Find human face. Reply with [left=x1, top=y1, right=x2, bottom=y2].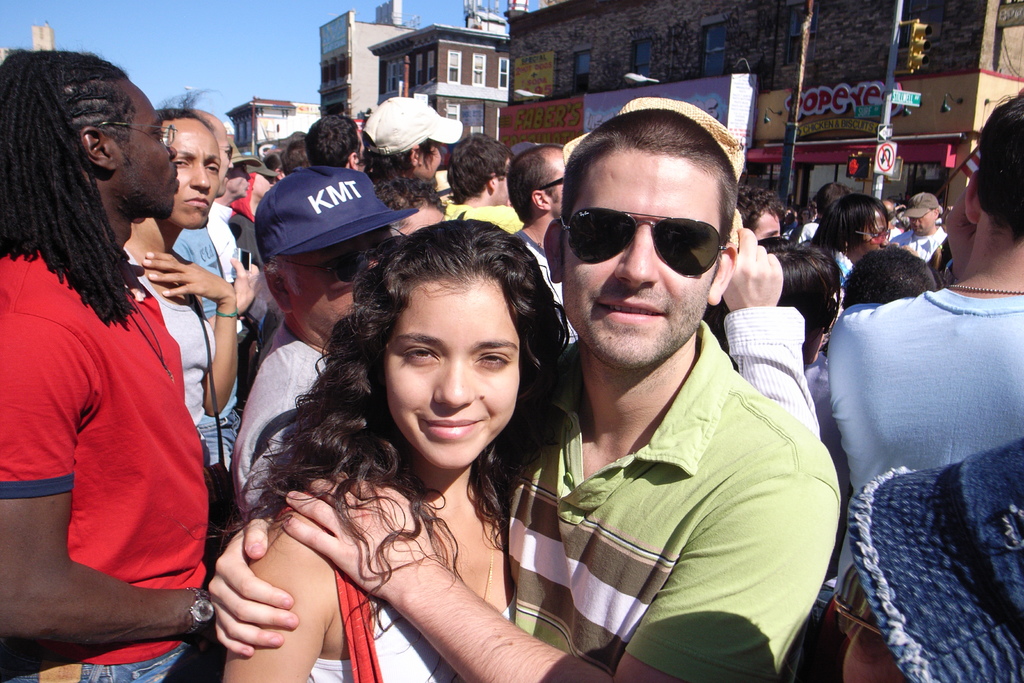
[left=282, top=235, right=392, bottom=340].
